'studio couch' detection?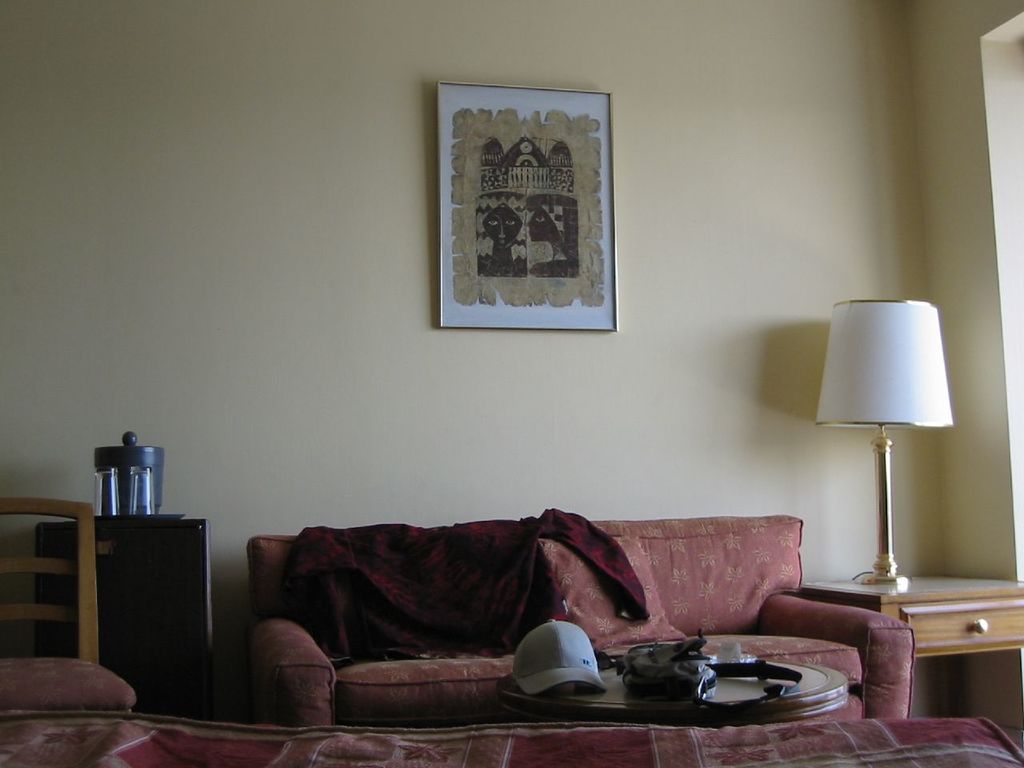
x1=246, y1=504, x2=917, y2=716
